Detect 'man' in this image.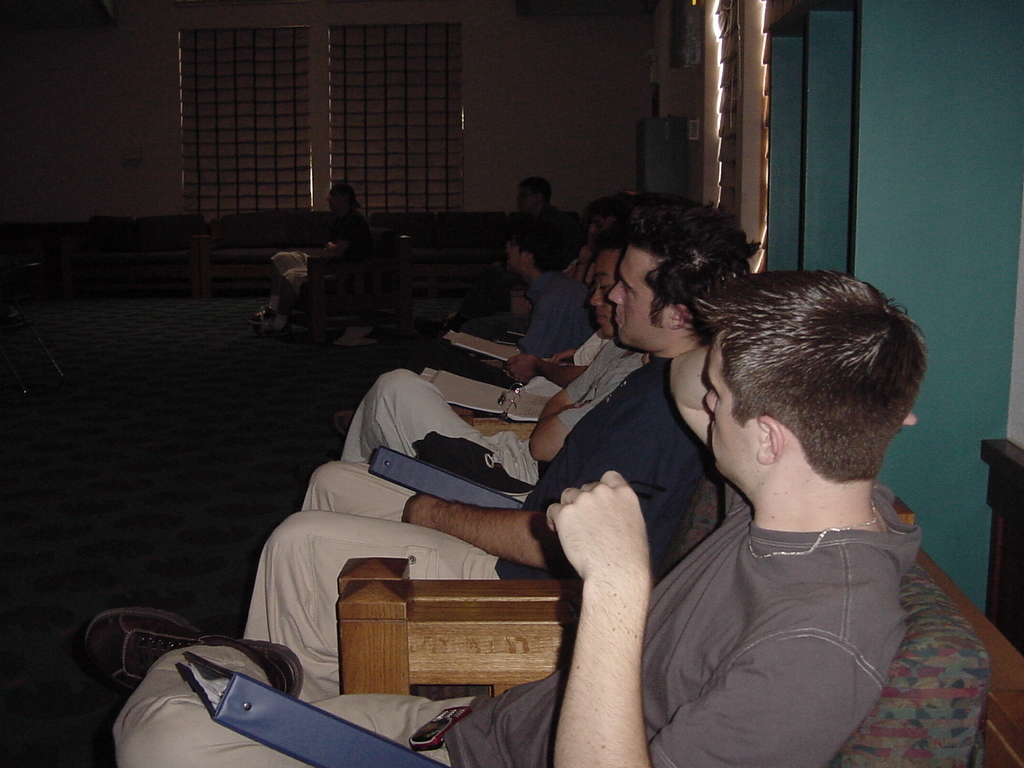
Detection: (502, 199, 565, 249).
